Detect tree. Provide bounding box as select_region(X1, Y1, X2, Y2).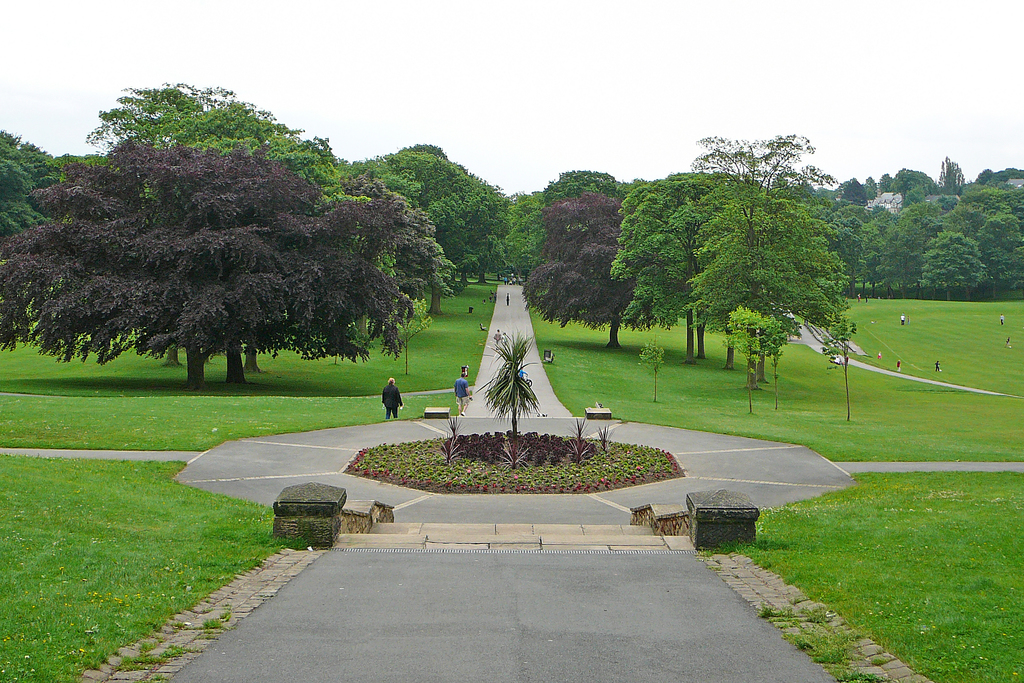
select_region(418, 184, 512, 288).
